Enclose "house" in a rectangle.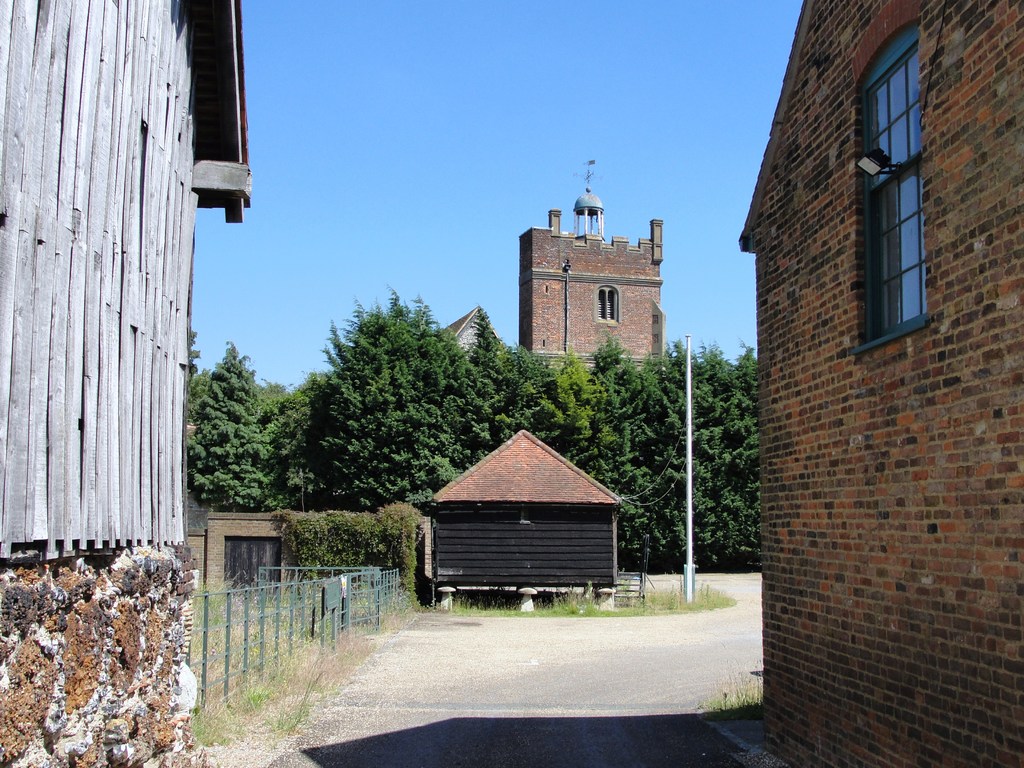
[424,415,628,605].
